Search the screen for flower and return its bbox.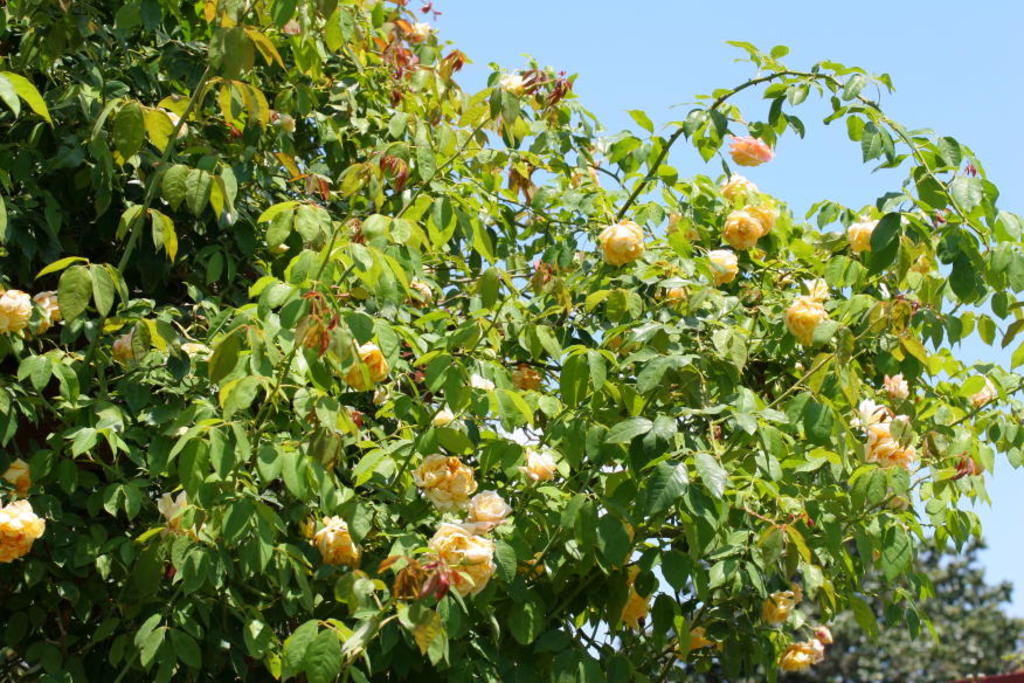
Found: bbox=[155, 491, 202, 541].
